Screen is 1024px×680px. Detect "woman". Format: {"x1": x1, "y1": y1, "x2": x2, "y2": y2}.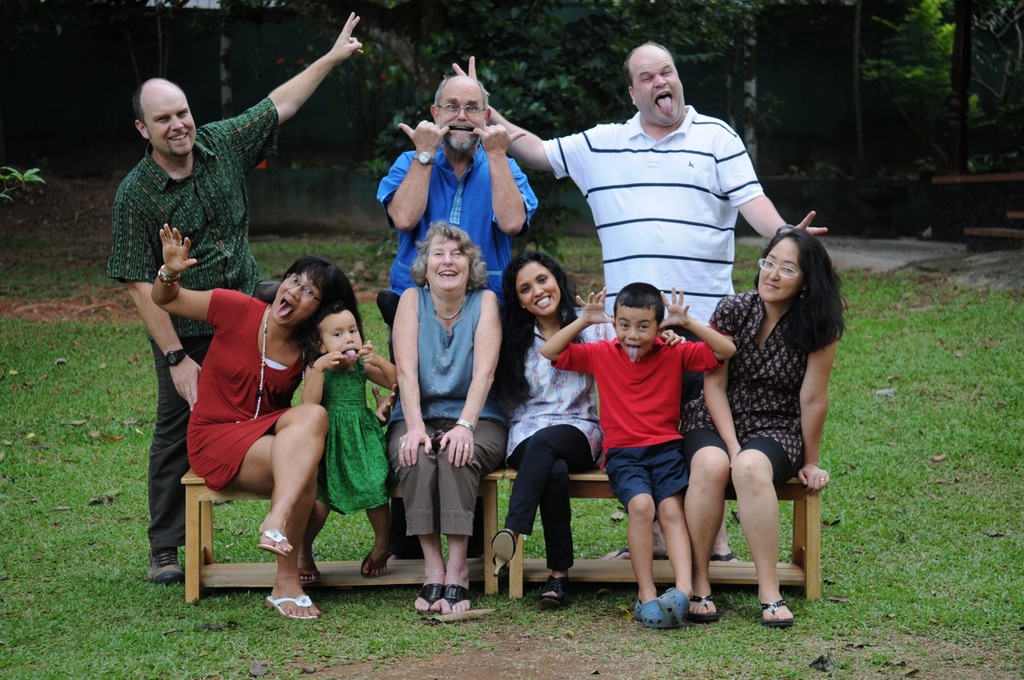
{"x1": 150, "y1": 220, "x2": 358, "y2": 624}.
